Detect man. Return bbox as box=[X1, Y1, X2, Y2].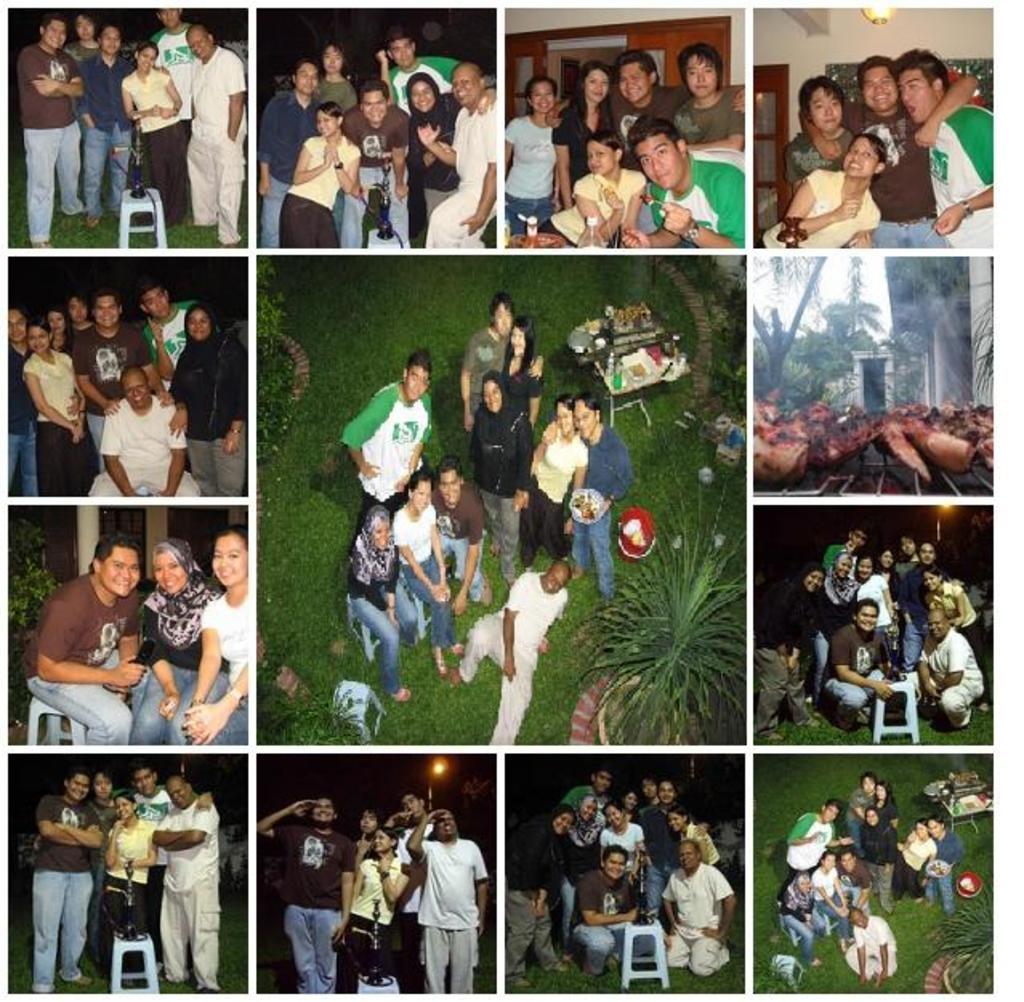
box=[338, 356, 437, 555].
